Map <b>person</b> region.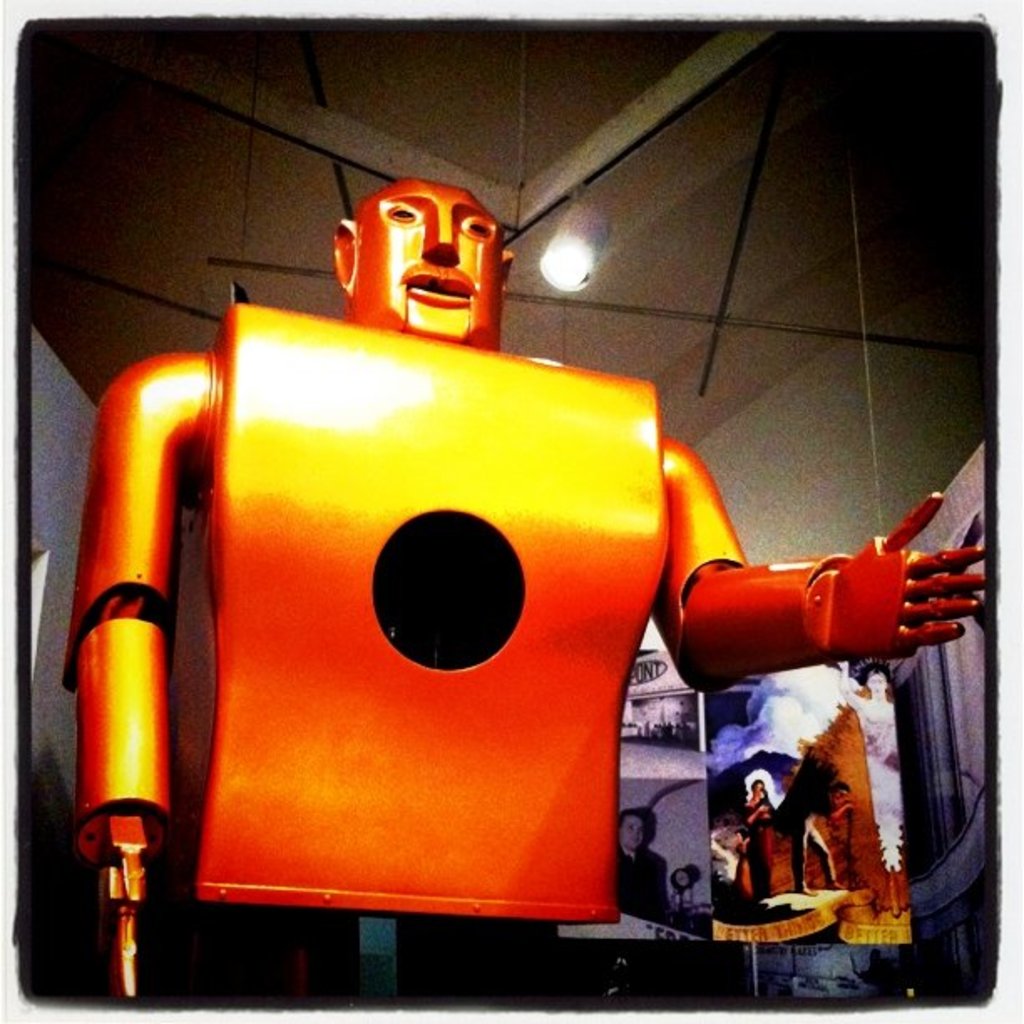
Mapped to x1=604, y1=805, x2=668, y2=929.
